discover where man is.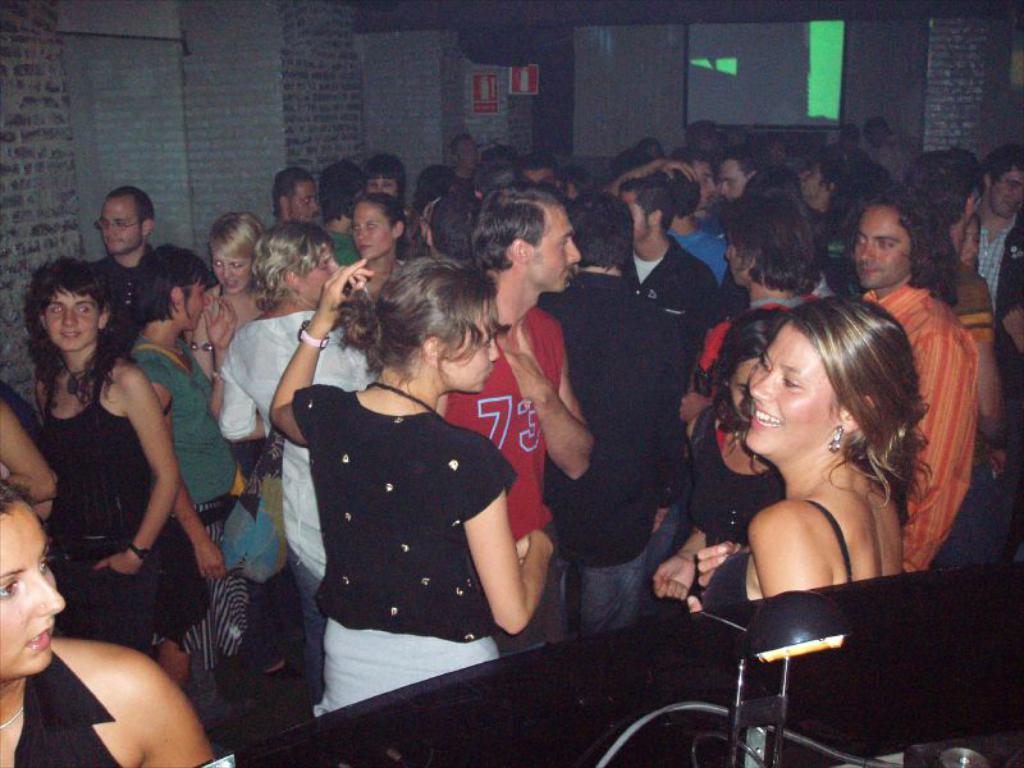
Discovered at locate(361, 154, 403, 205).
